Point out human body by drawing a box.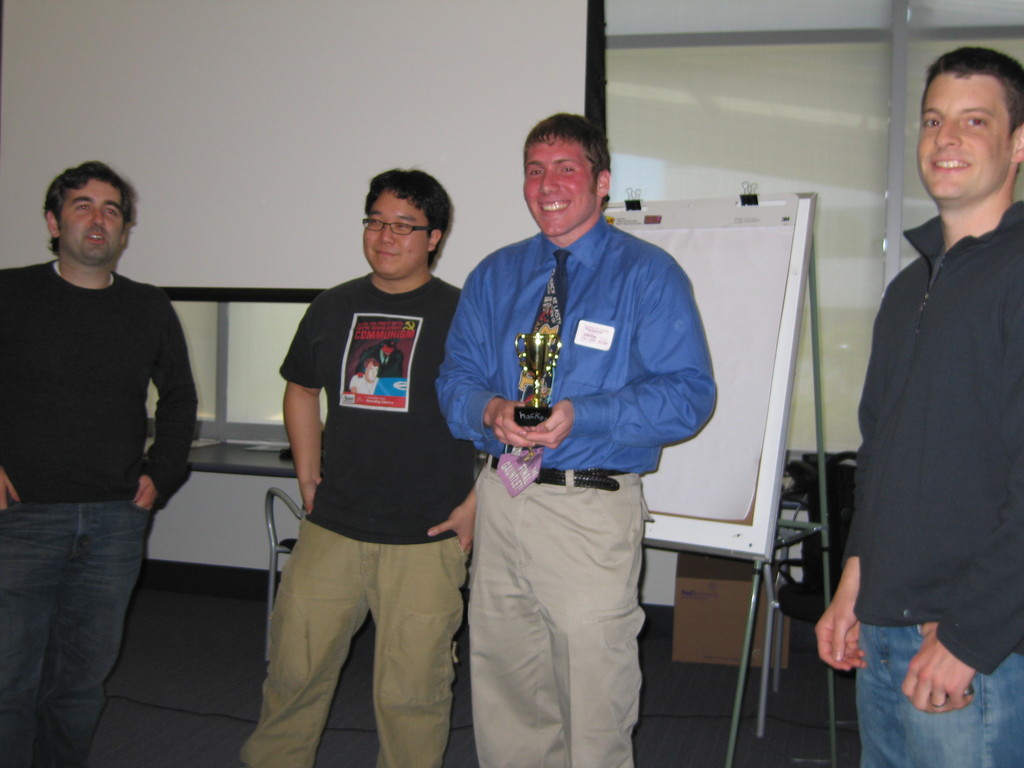
pyautogui.locateOnScreen(815, 42, 1023, 767).
